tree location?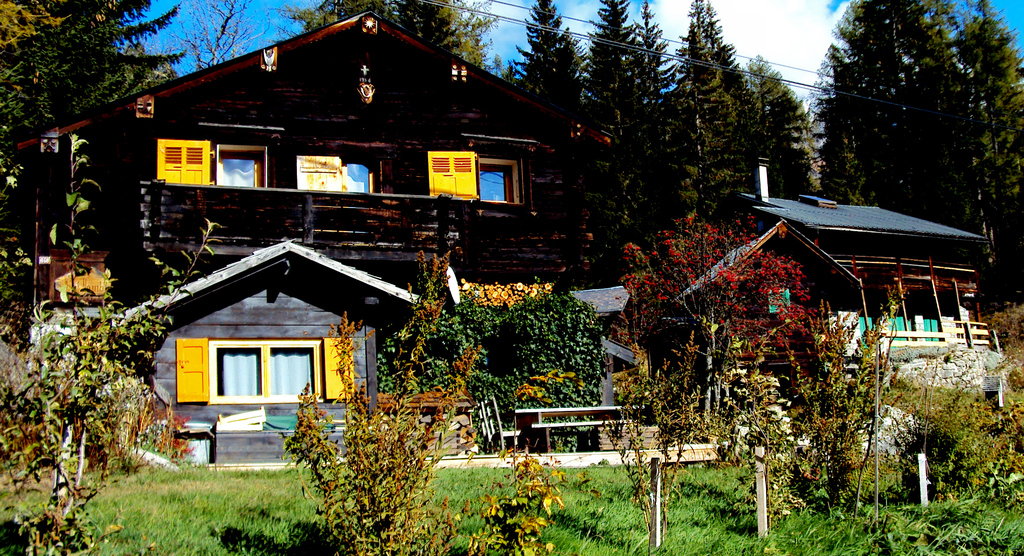
630, 0, 678, 227
